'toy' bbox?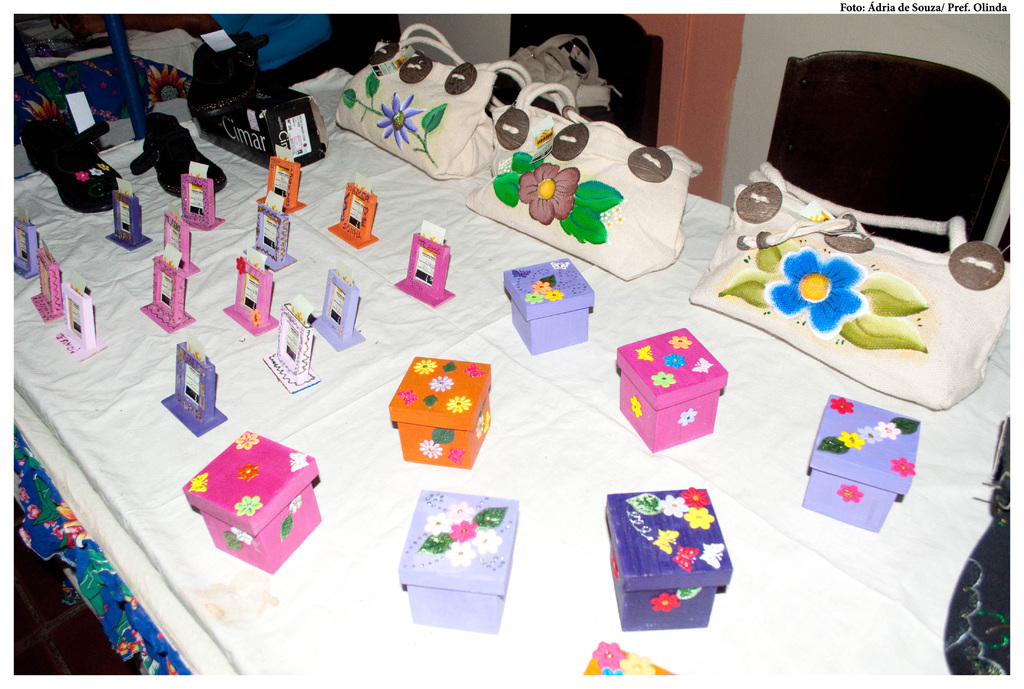
611/322/717/447
